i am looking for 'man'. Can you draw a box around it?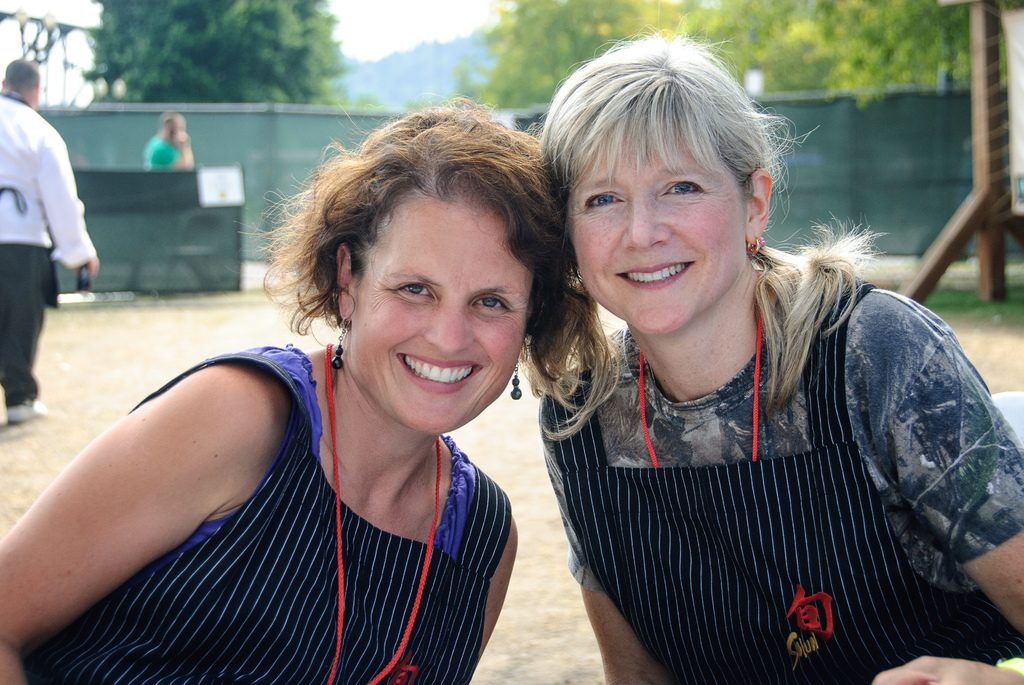
Sure, the bounding box is x1=0, y1=59, x2=99, y2=425.
